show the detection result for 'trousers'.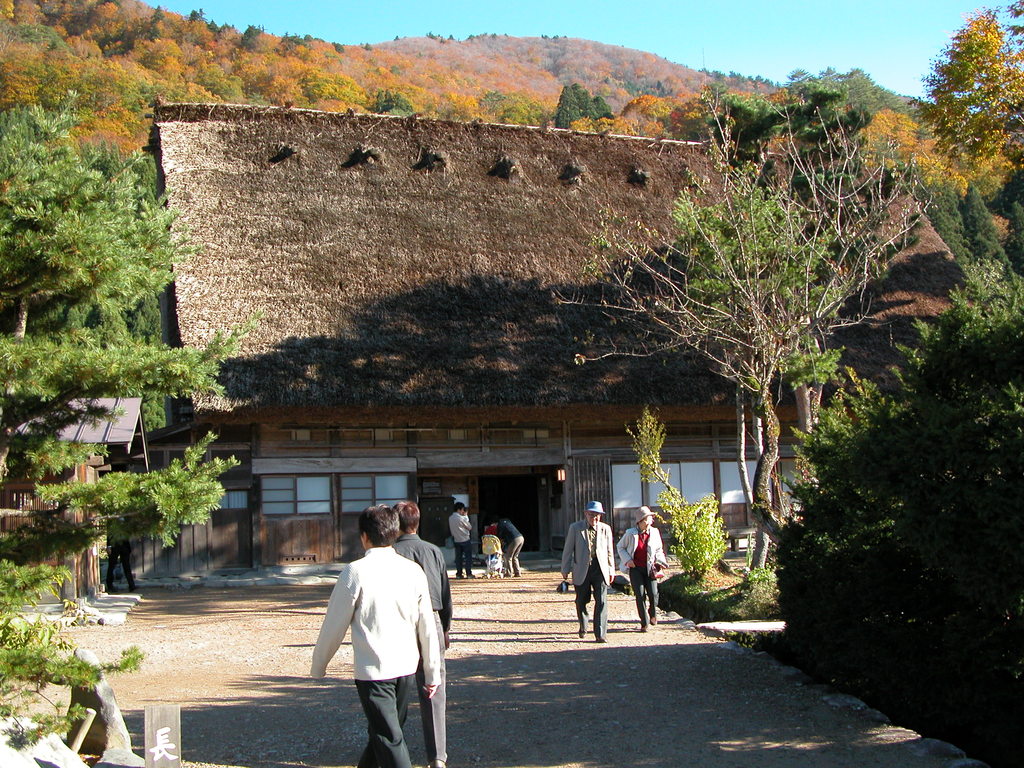
rect(412, 609, 446, 764).
